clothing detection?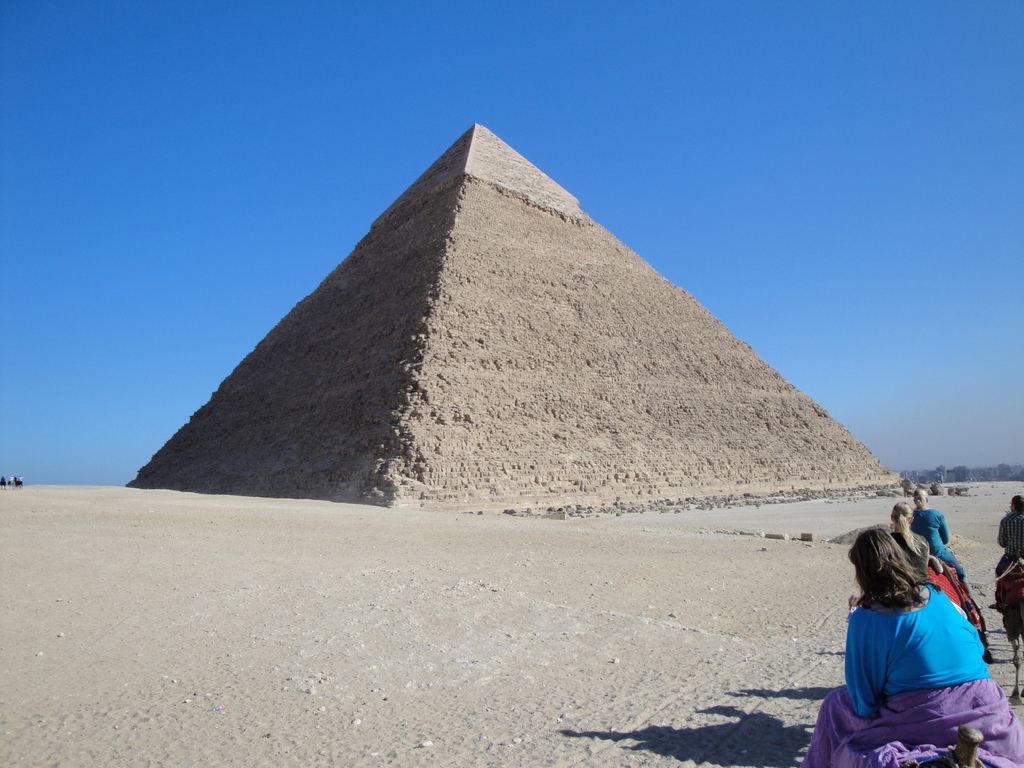
box(997, 508, 1023, 598)
